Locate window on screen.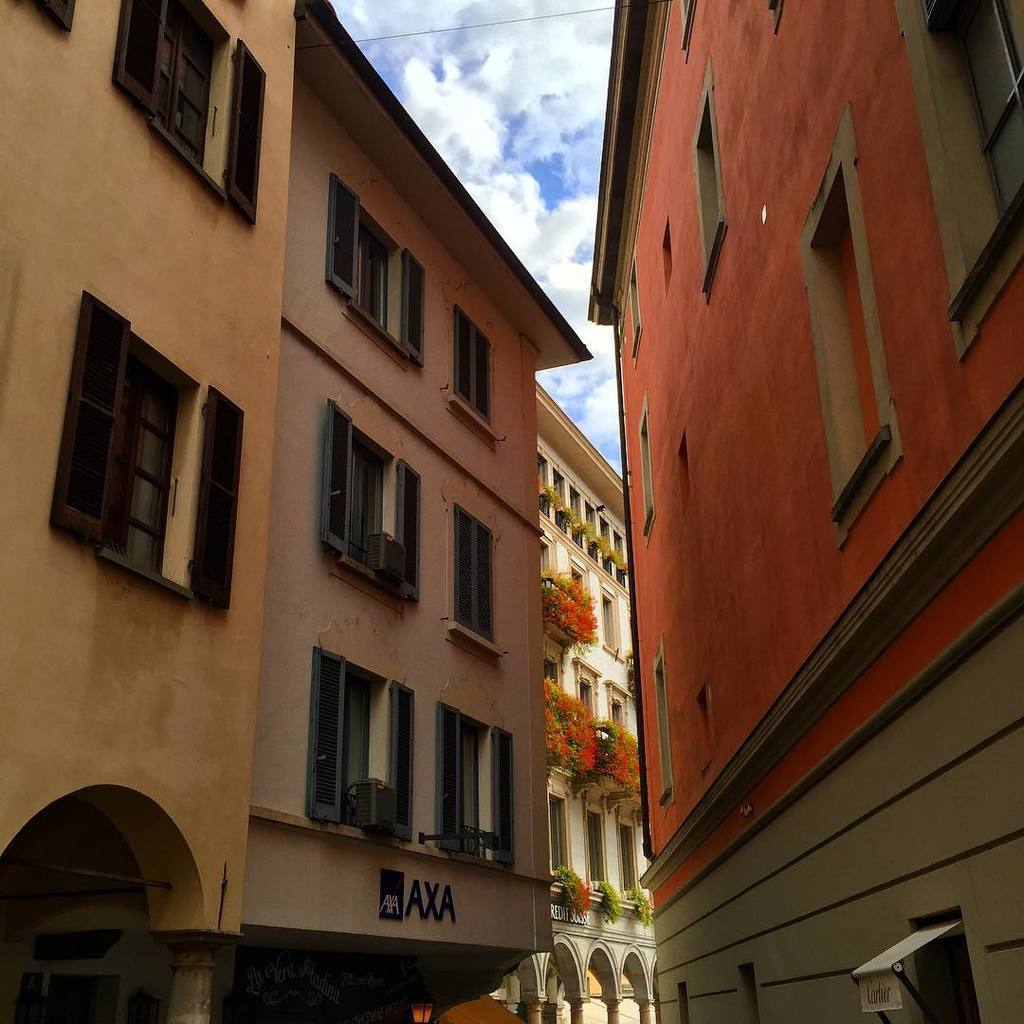
On screen at box(450, 287, 505, 437).
